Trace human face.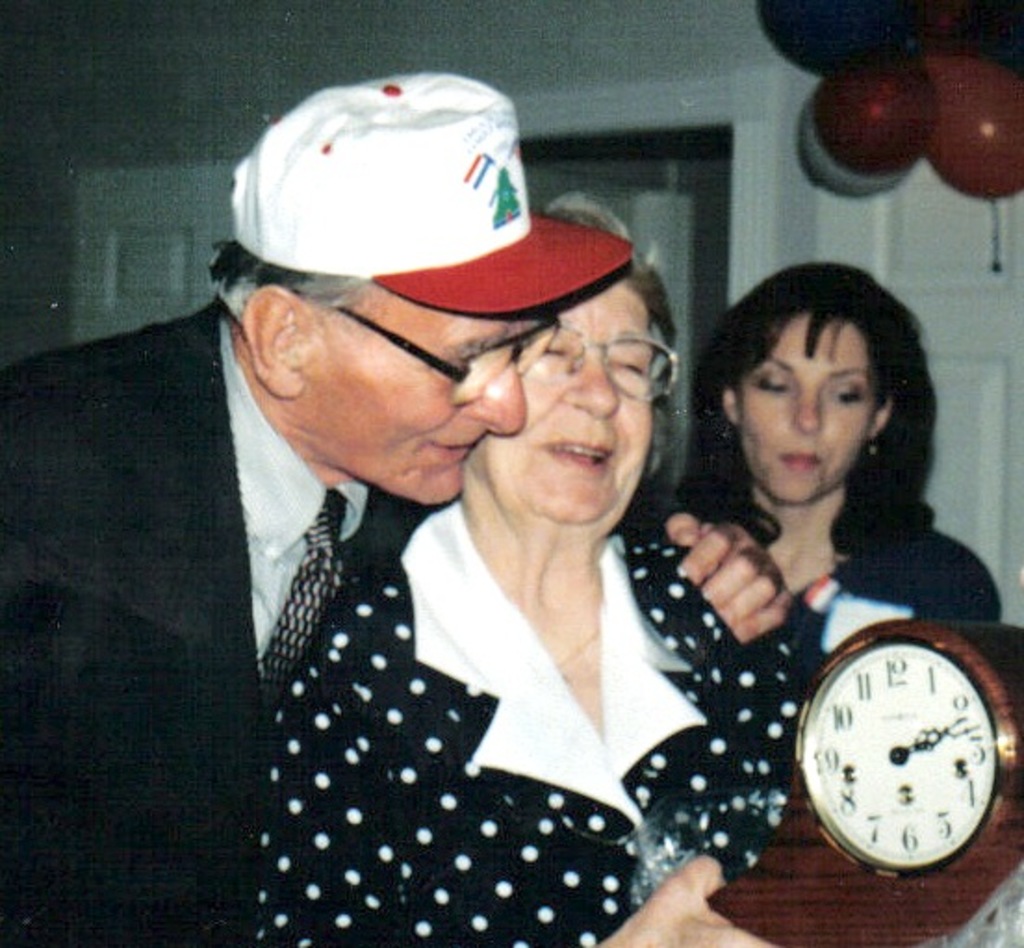
Traced to {"x1": 299, "y1": 289, "x2": 525, "y2": 503}.
